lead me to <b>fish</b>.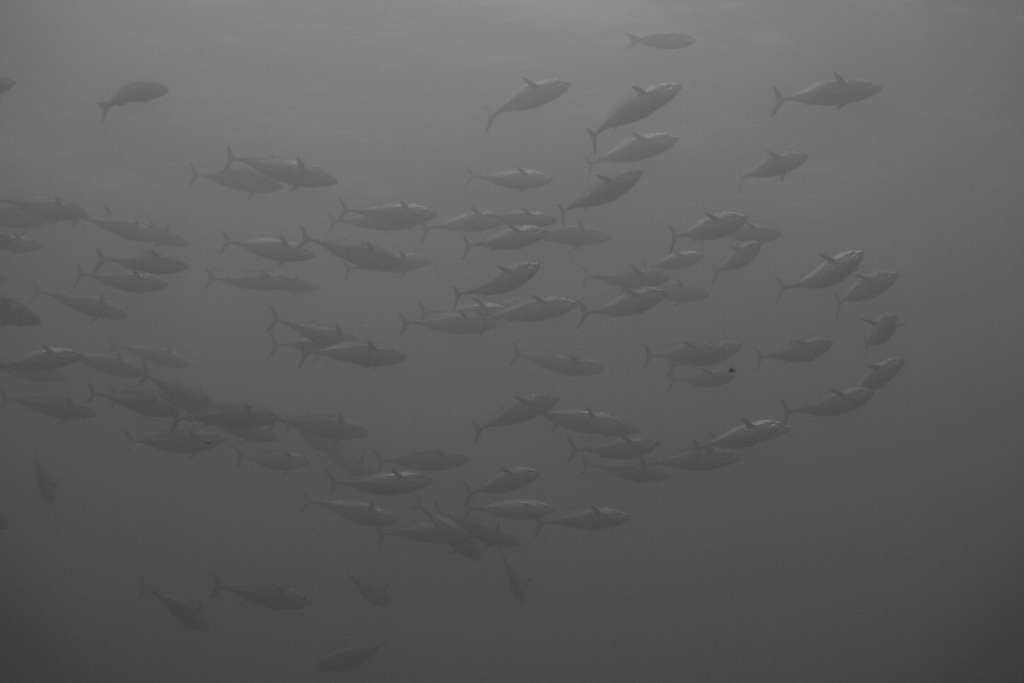
Lead to bbox=[265, 299, 362, 345].
